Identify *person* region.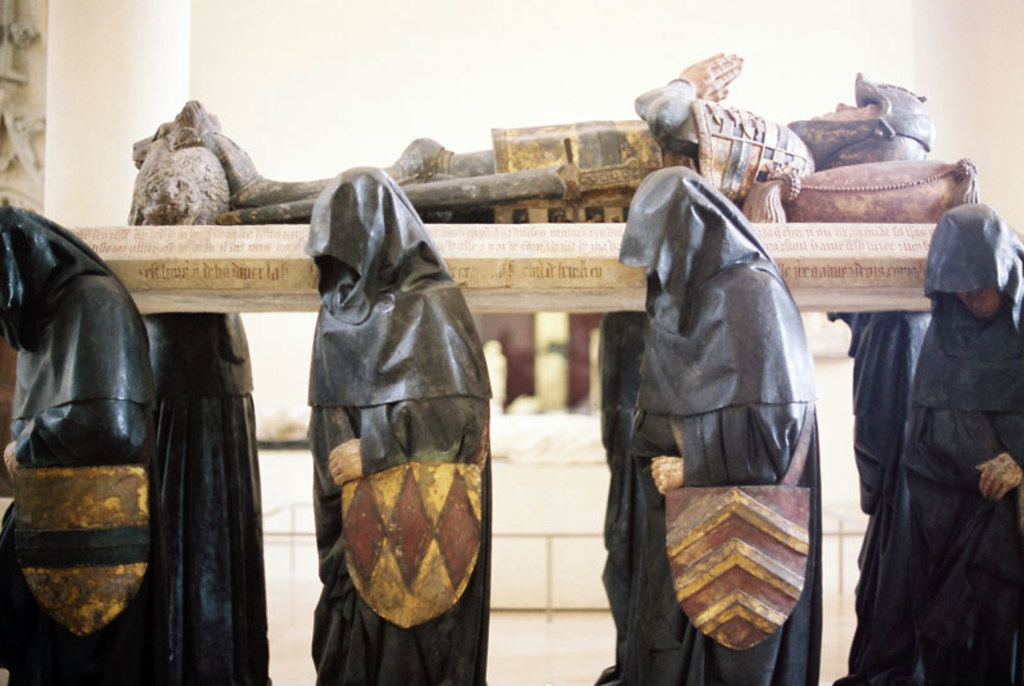
Region: 0/203/156/685.
